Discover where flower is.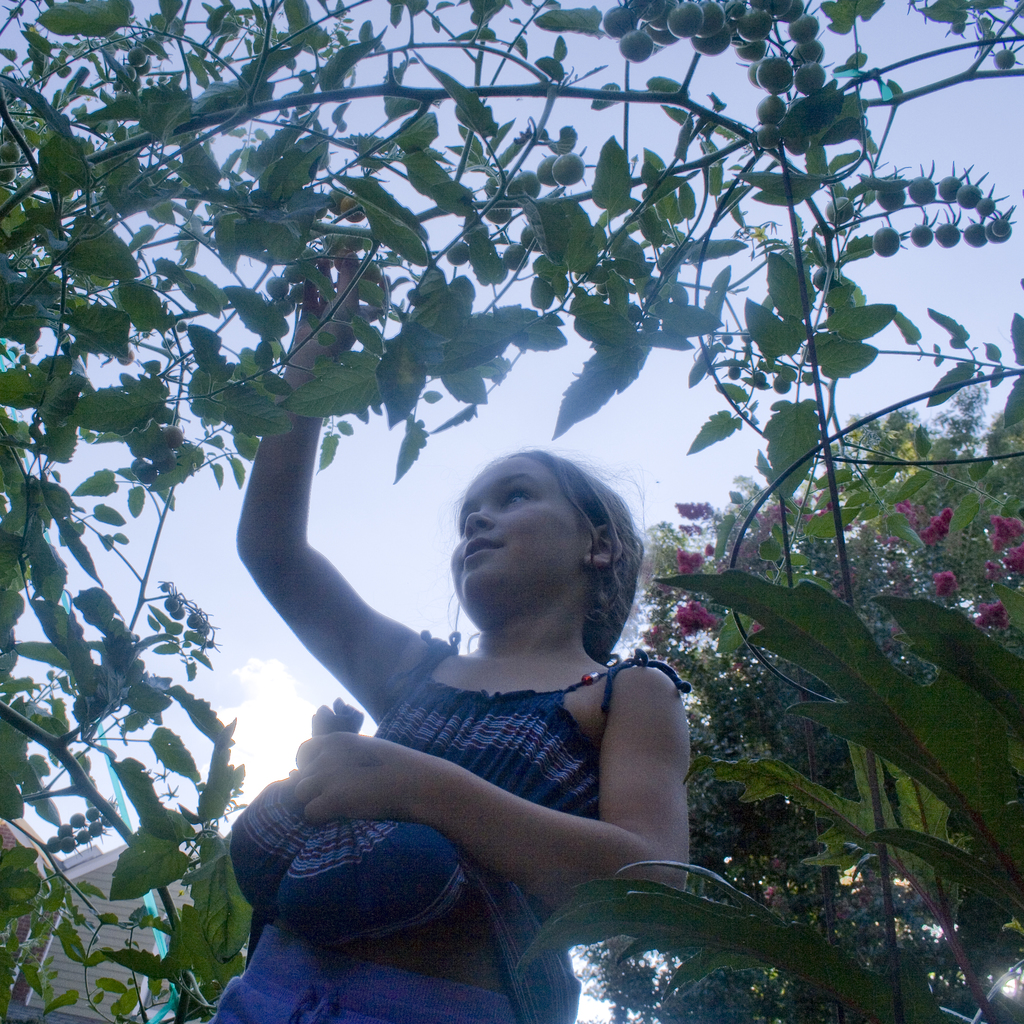
Discovered at 762, 883, 774, 899.
